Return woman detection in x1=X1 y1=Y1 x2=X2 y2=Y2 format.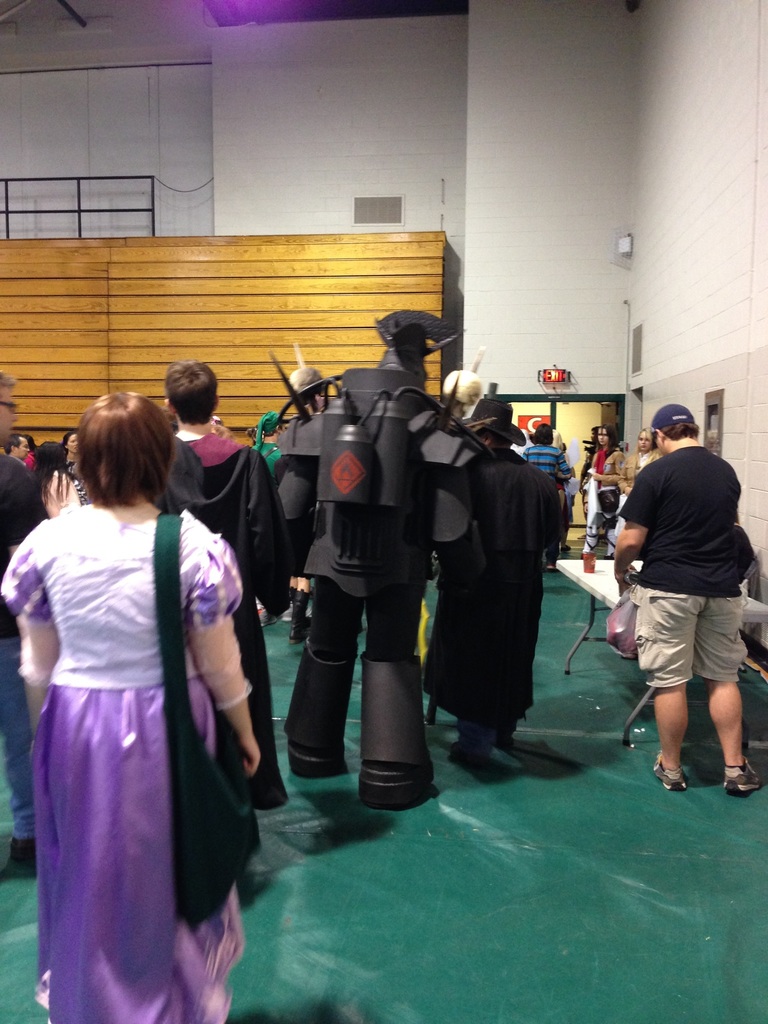
x1=30 y1=442 x2=74 y2=520.
